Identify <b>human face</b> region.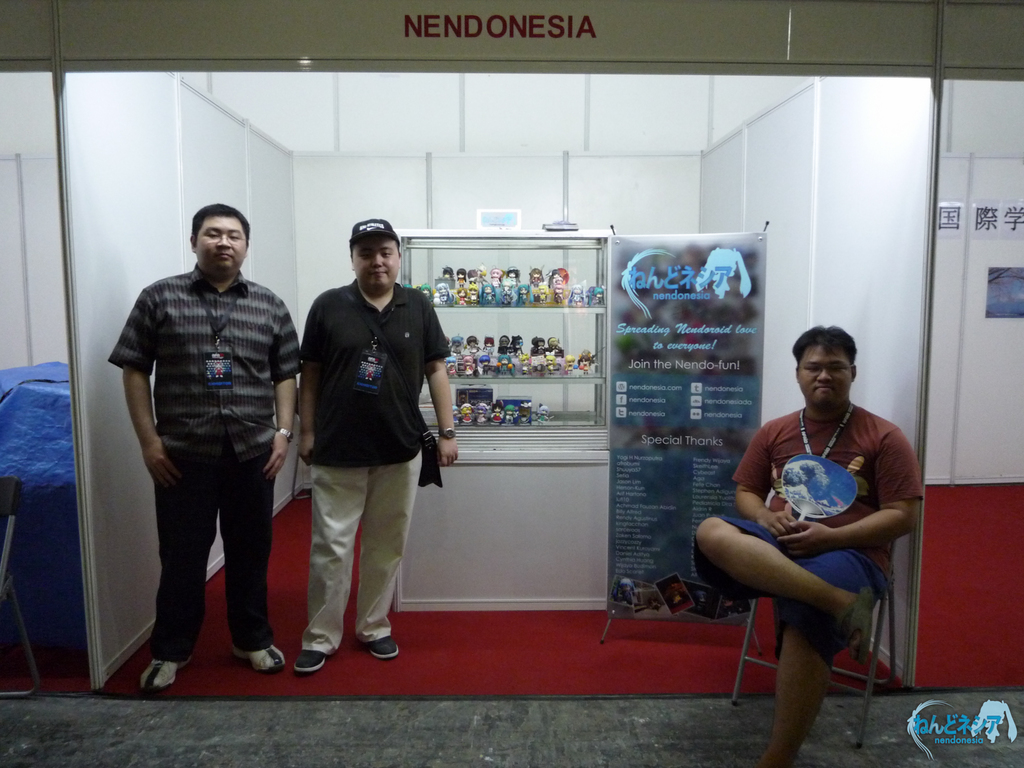
Region: BBox(792, 323, 867, 412).
